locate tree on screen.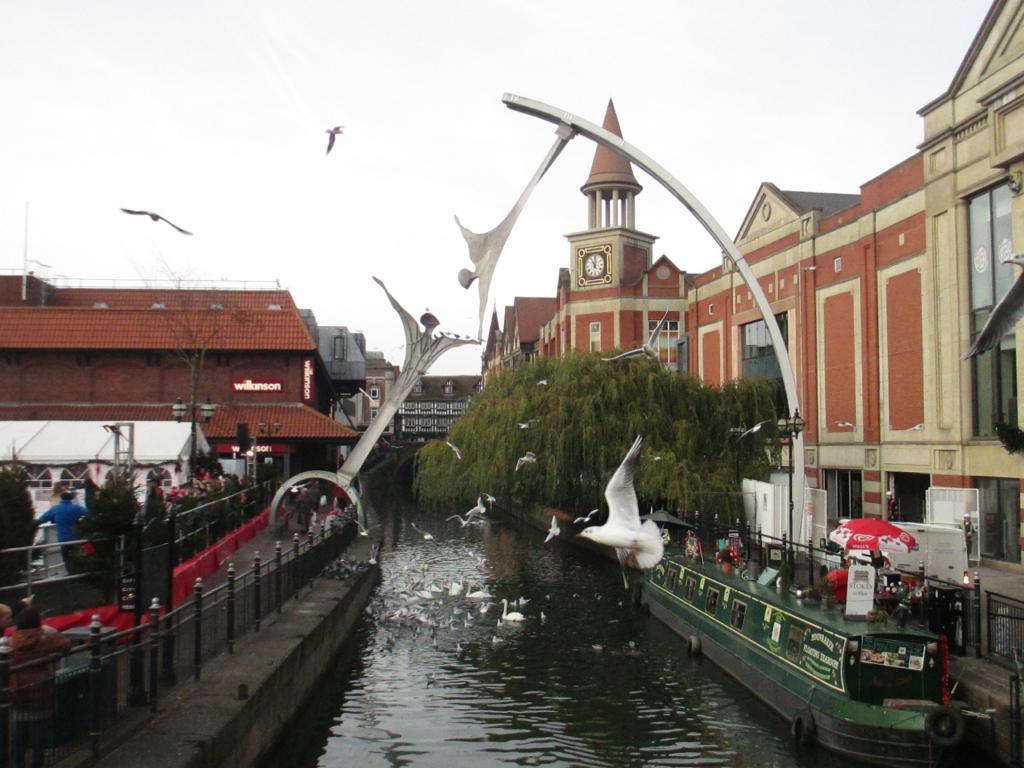
On screen at 0:463:37:606.
